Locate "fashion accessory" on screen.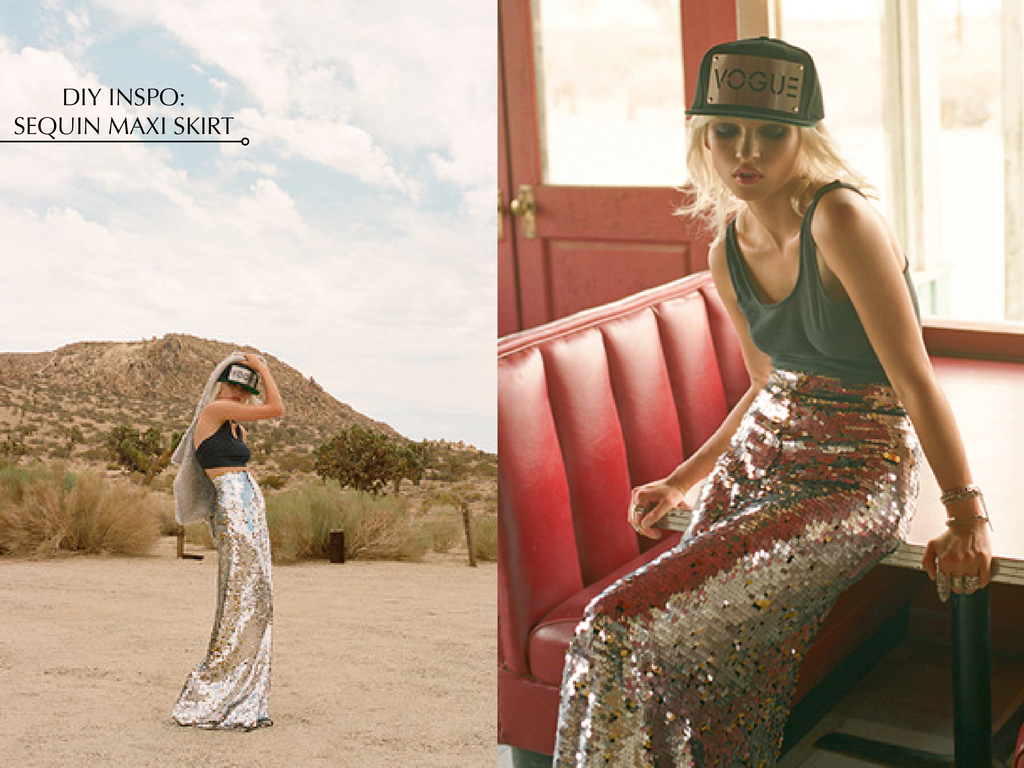
On screen at detection(633, 501, 644, 517).
